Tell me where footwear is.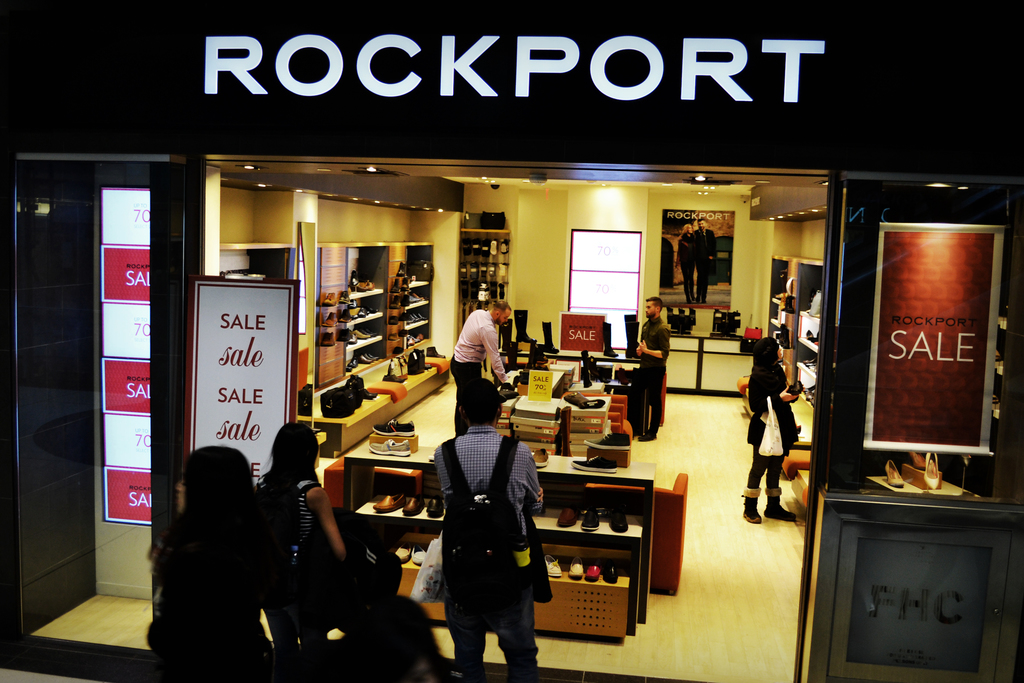
footwear is at (413, 542, 428, 567).
